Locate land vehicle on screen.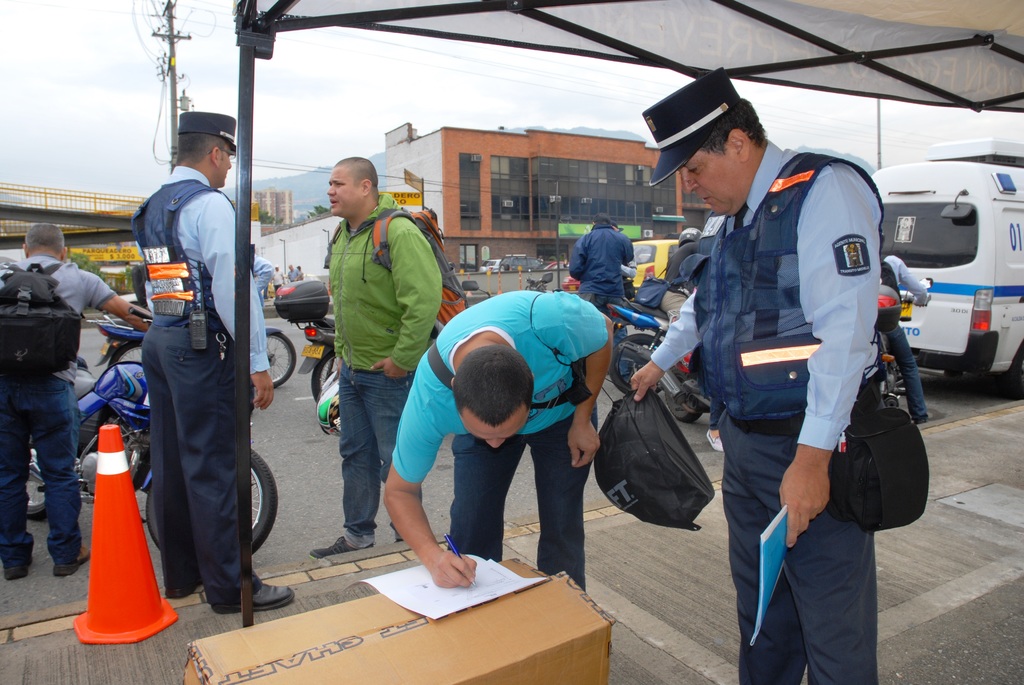
On screen at Rect(627, 238, 678, 293).
